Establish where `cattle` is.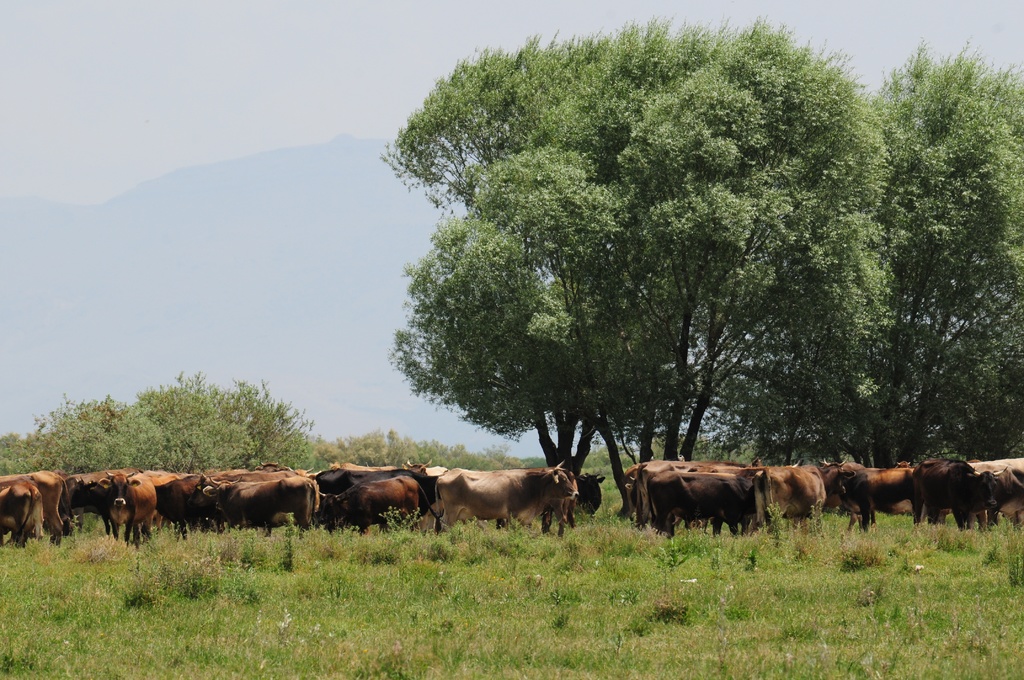
Established at pyautogui.locateOnScreen(748, 462, 827, 531).
